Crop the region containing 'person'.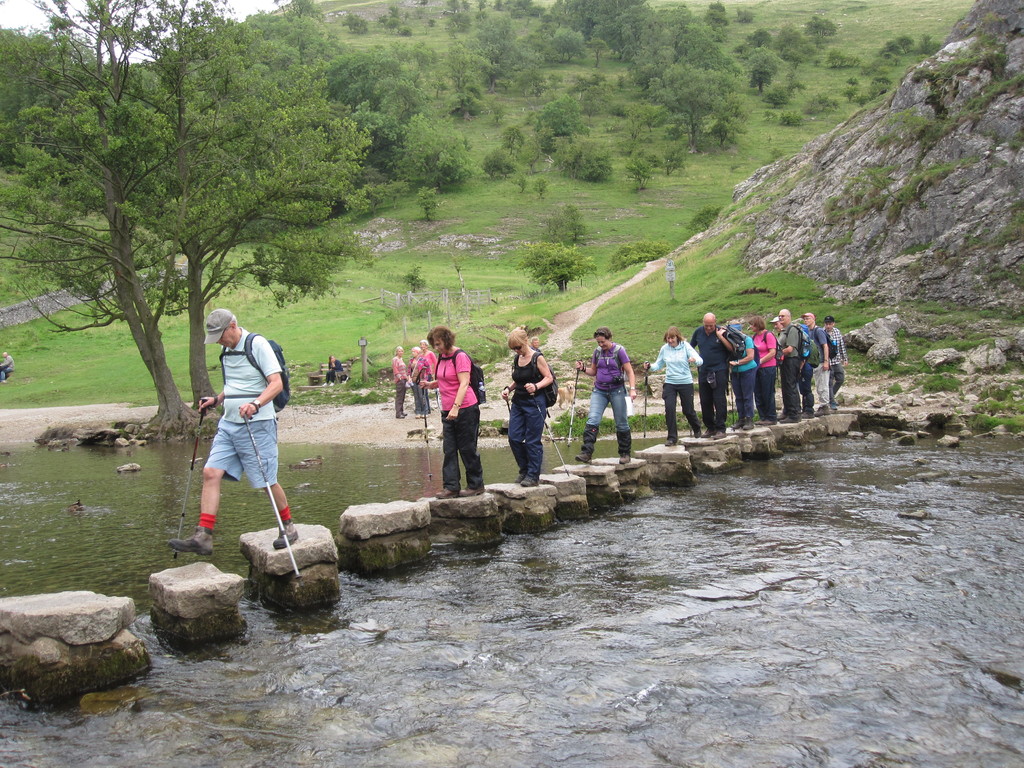
Crop region: x1=404, y1=342, x2=428, y2=381.
